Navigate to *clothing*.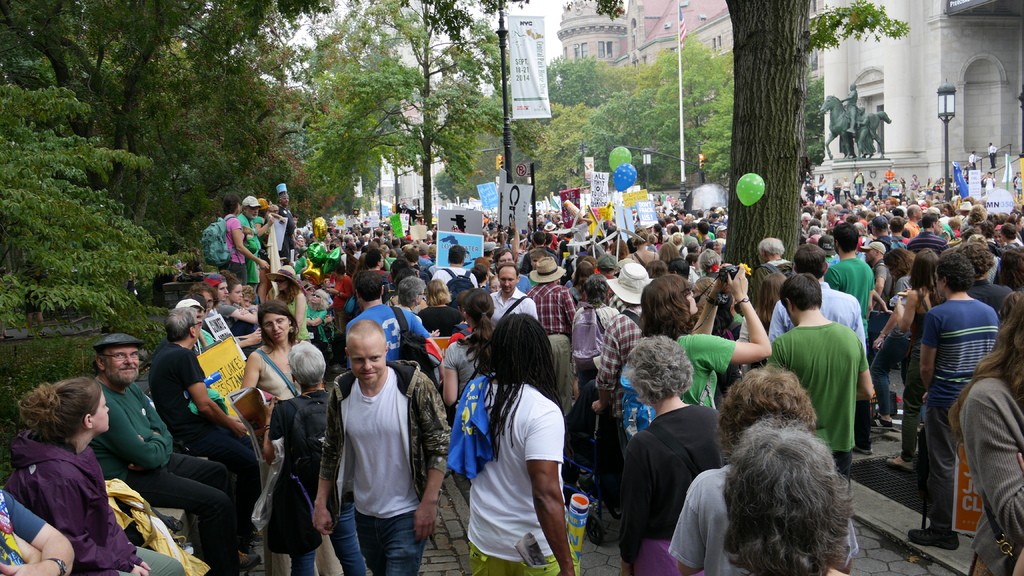
Navigation target: bbox(966, 272, 1018, 312).
